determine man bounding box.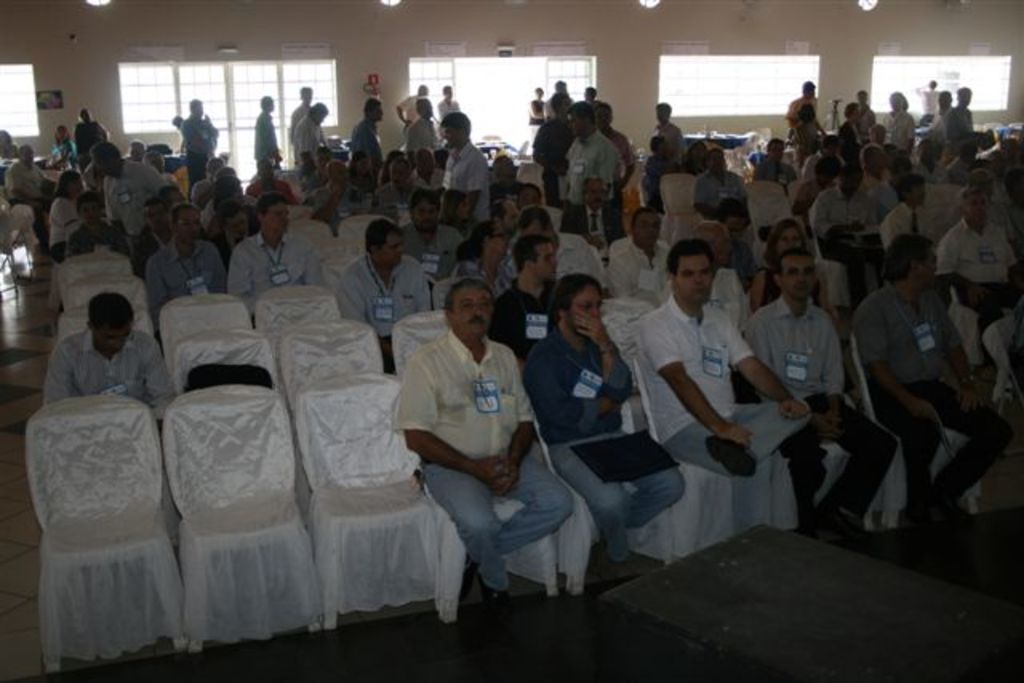
Determined: 443 107 491 238.
